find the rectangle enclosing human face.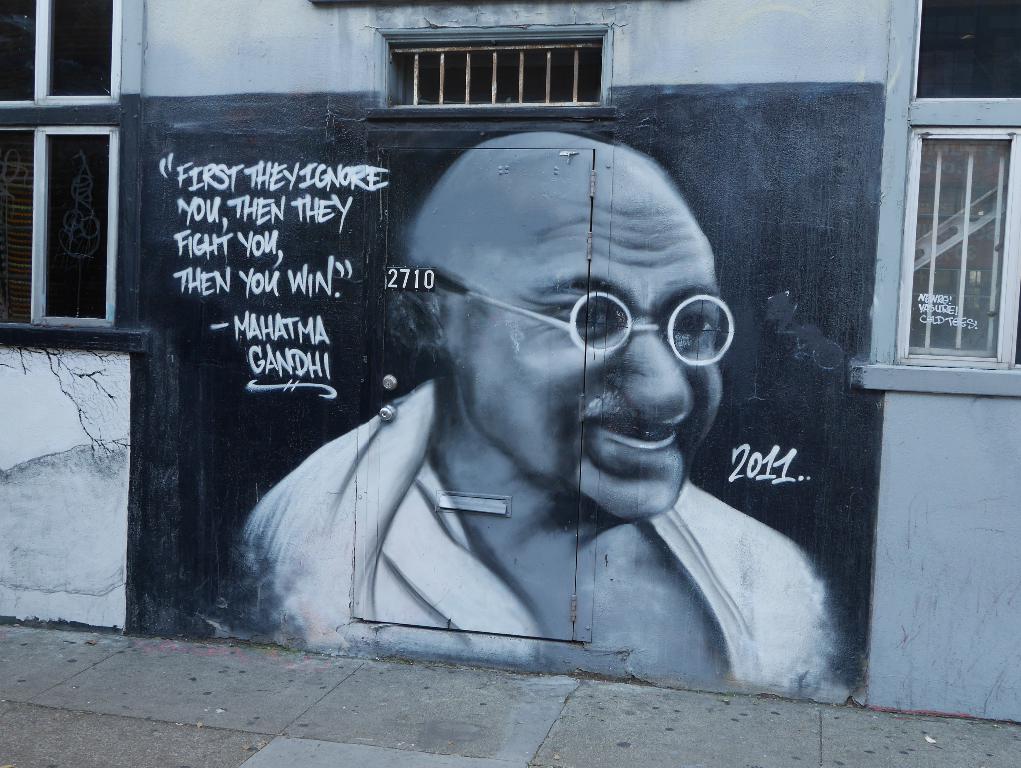
BBox(447, 167, 717, 515).
